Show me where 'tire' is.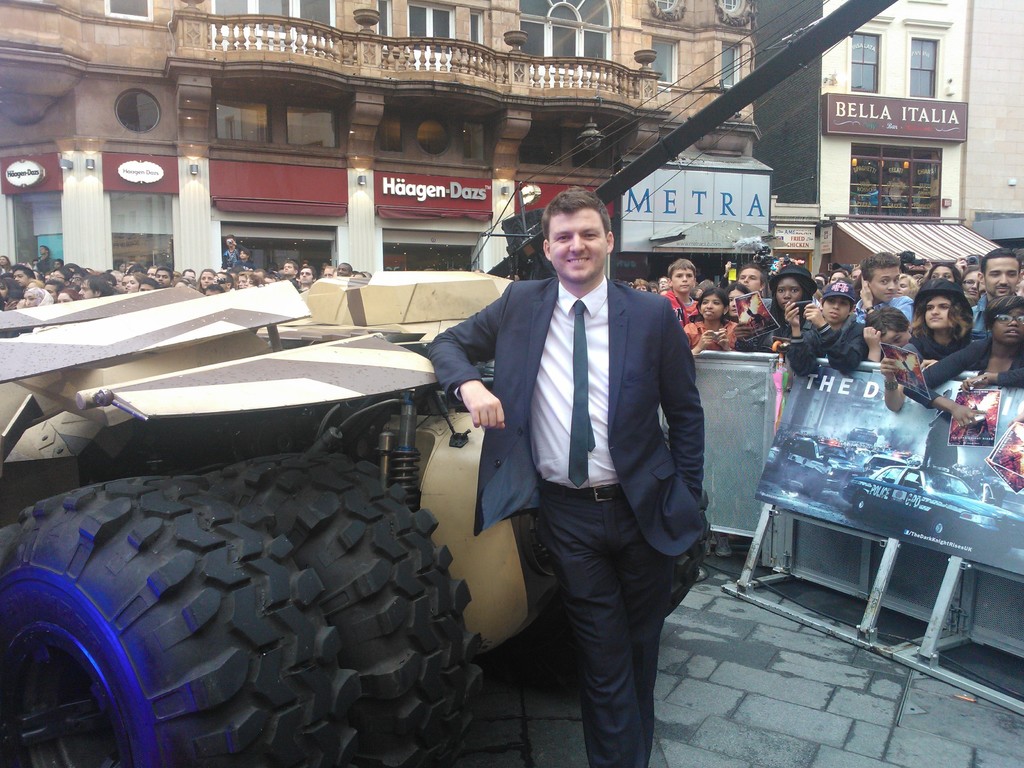
'tire' is at x1=930, y1=515, x2=950, y2=539.
